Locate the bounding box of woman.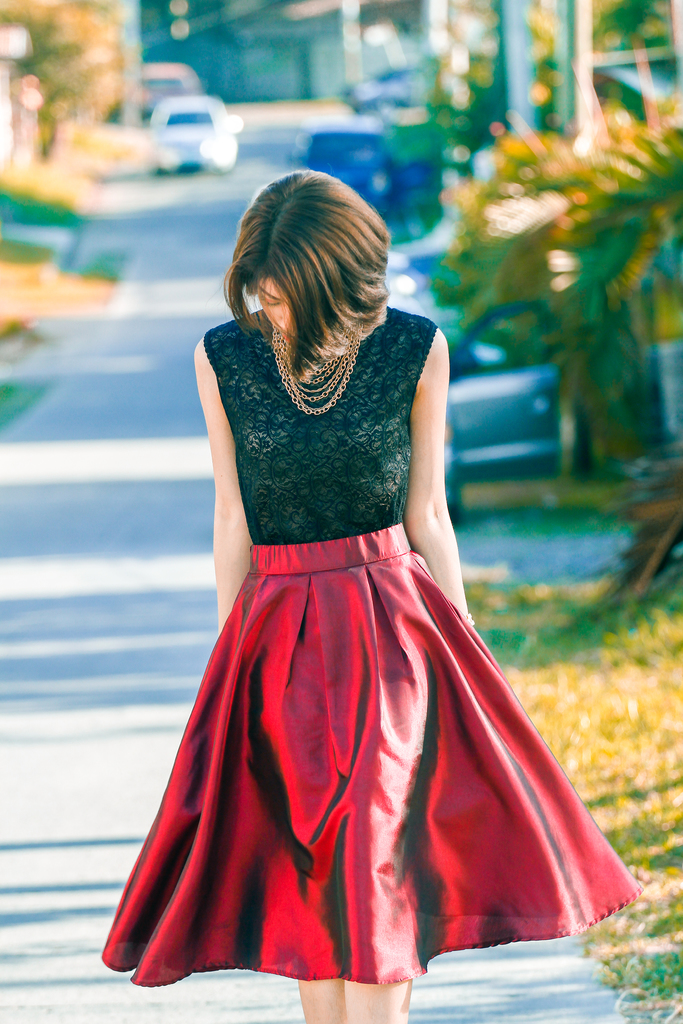
Bounding box: 108, 155, 588, 973.
